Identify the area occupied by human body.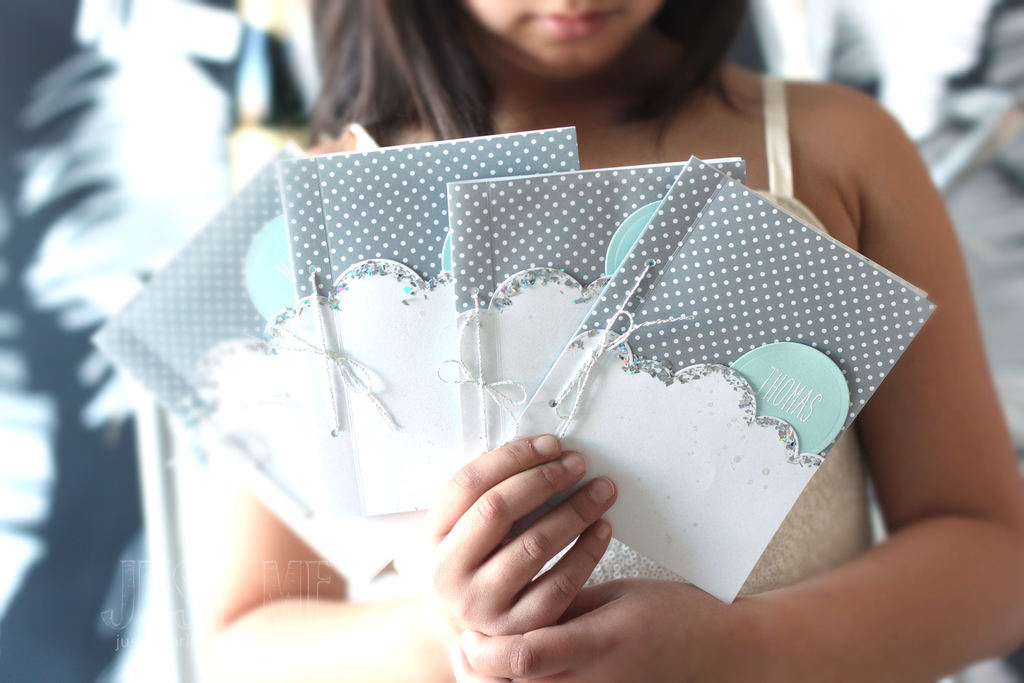
Area: bbox(206, 0, 1023, 682).
